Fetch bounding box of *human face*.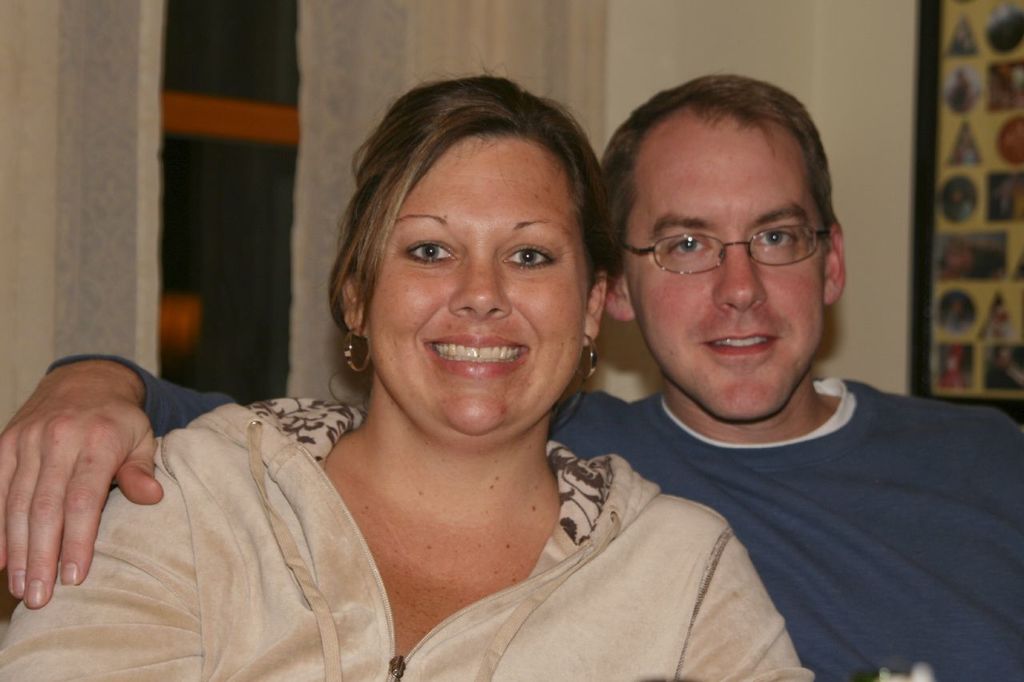
Bbox: 369:134:582:436.
